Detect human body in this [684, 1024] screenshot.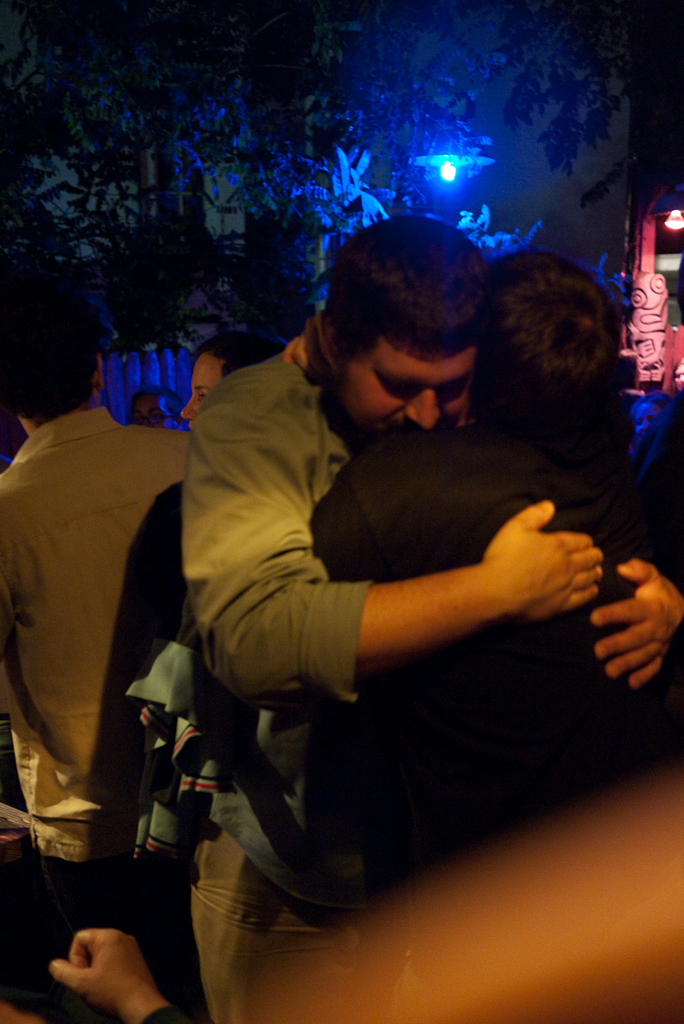
Detection: box=[190, 216, 683, 1023].
